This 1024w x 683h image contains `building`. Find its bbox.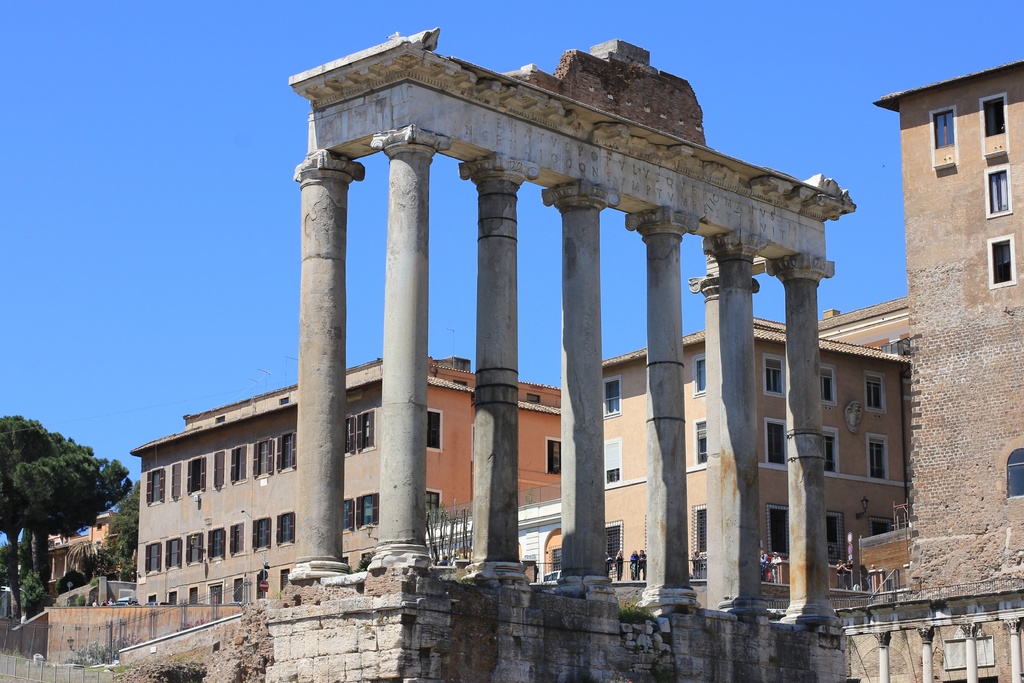
locate(424, 494, 561, 578).
